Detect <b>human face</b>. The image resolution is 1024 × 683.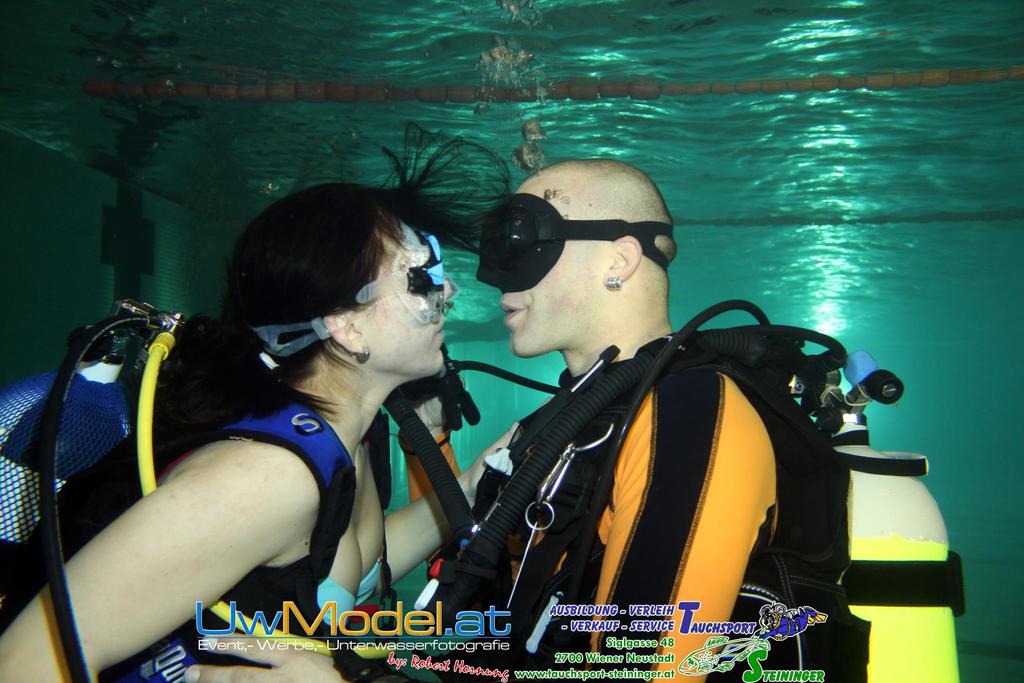
(501,187,605,359).
